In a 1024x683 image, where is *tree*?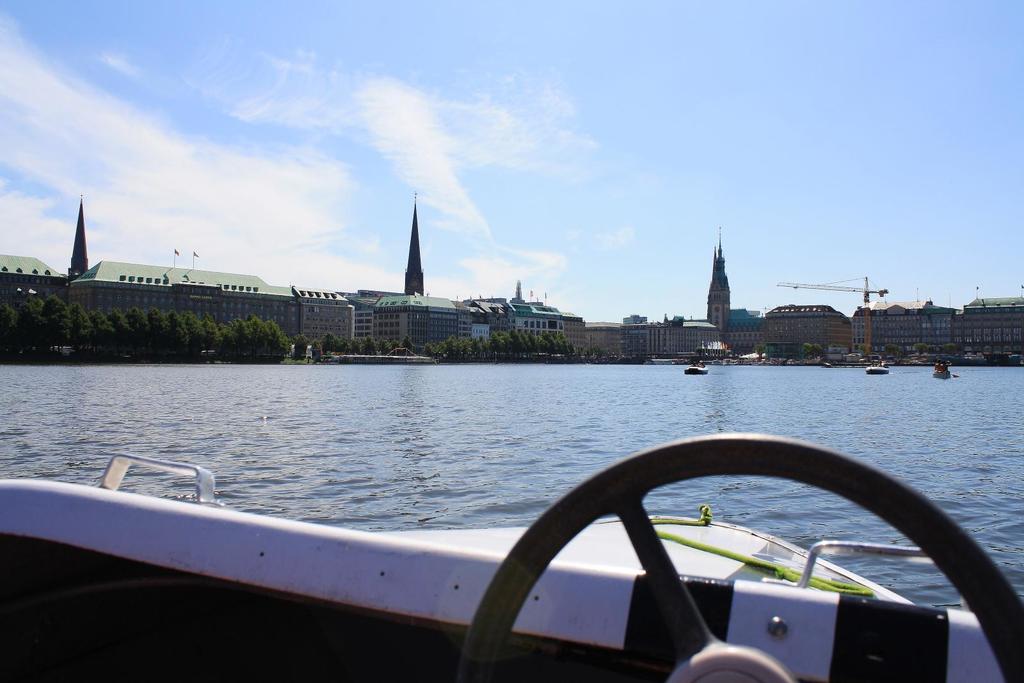
Rect(882, 340, 907, 358).
